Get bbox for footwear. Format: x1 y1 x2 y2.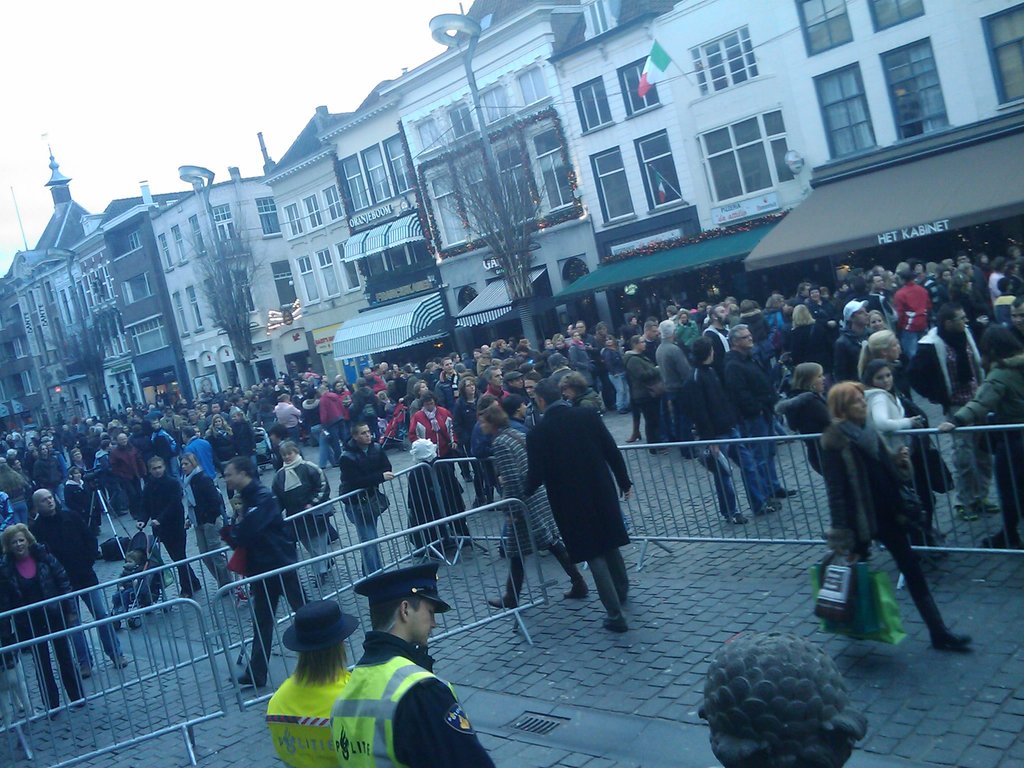
758 500 784 520.
